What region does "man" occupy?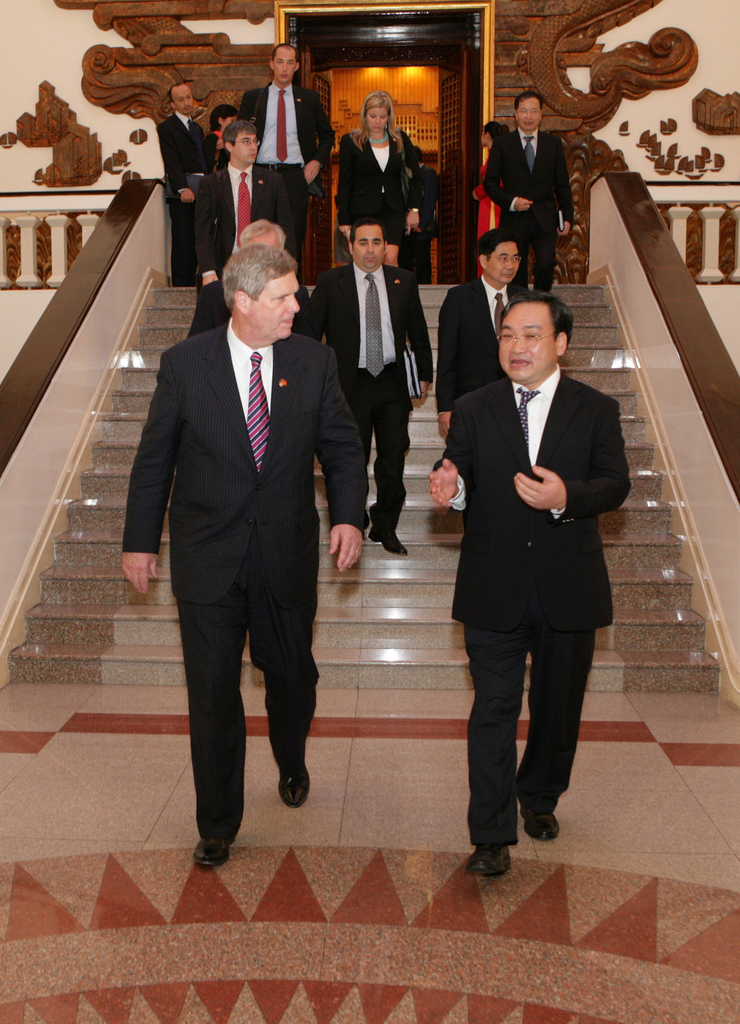
(156,82,210,289).
